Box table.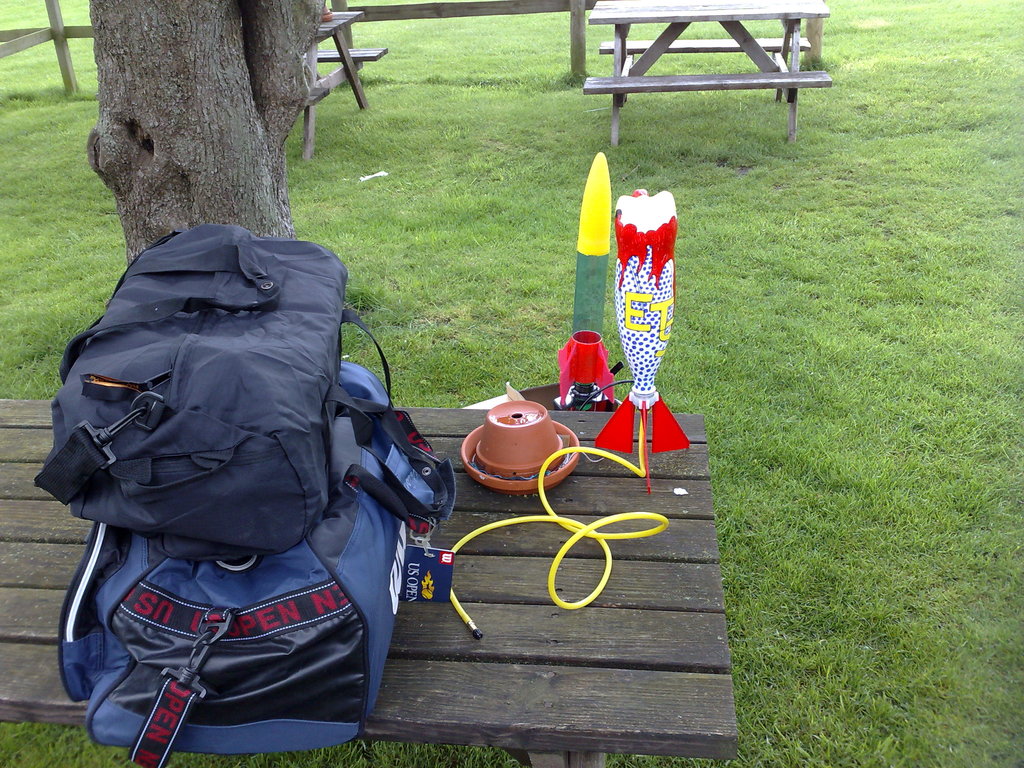
box(301, 10, 372, 157).
